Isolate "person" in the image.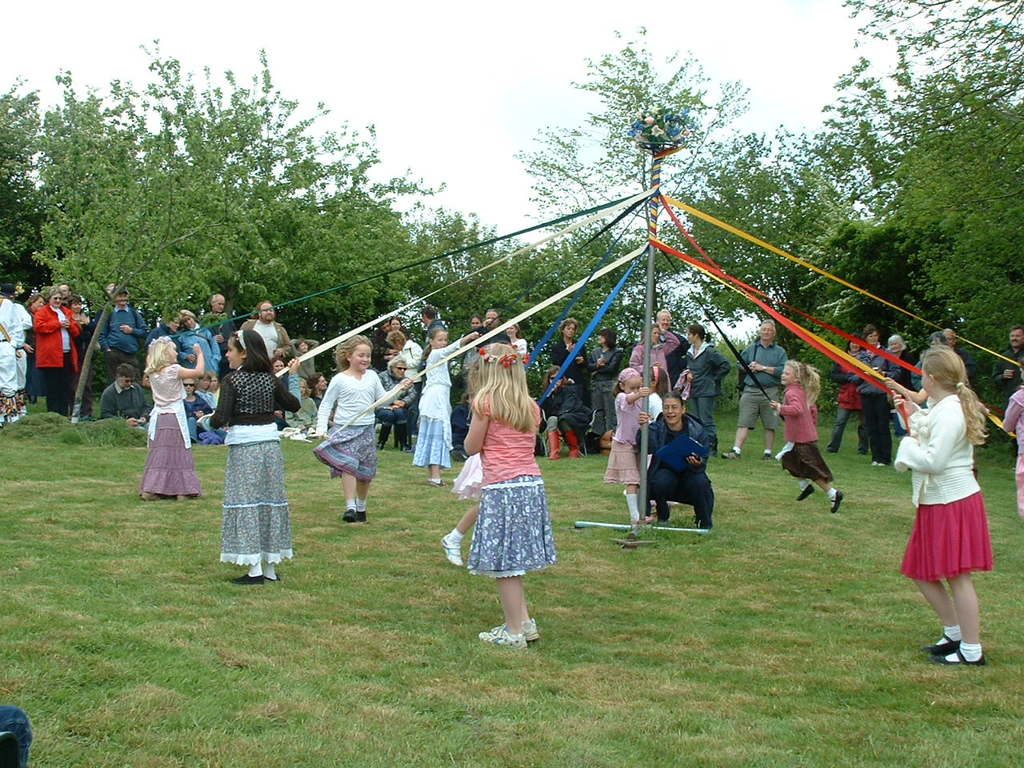
Isolated region: [left=430, top=434, right=500, bottom=572].
